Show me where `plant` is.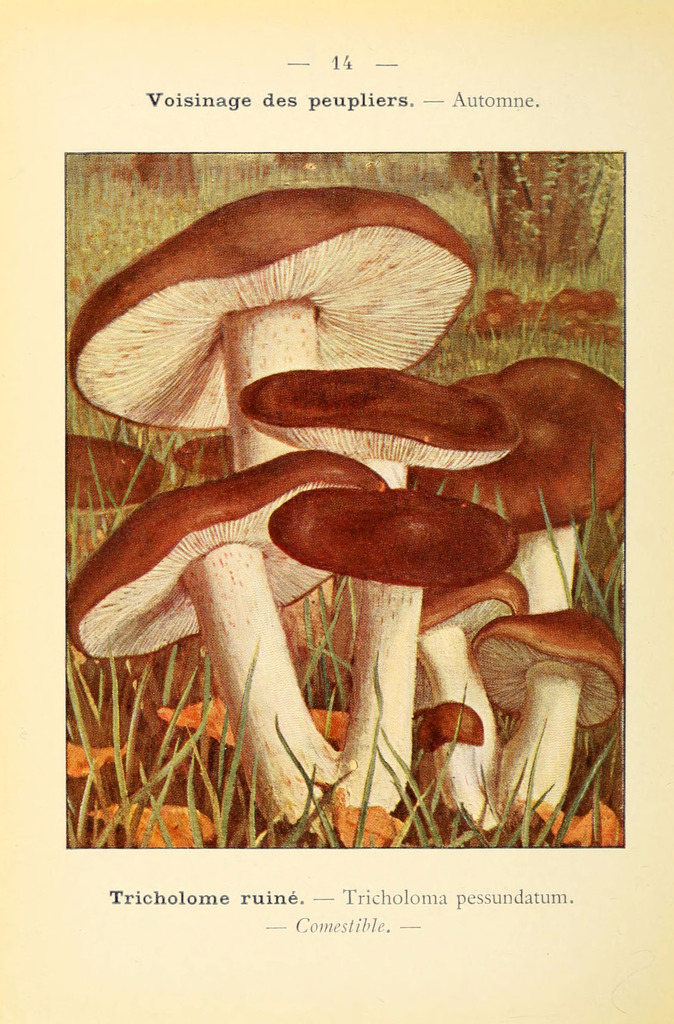
`plant` is at locate(57, 445, 632, 844).
